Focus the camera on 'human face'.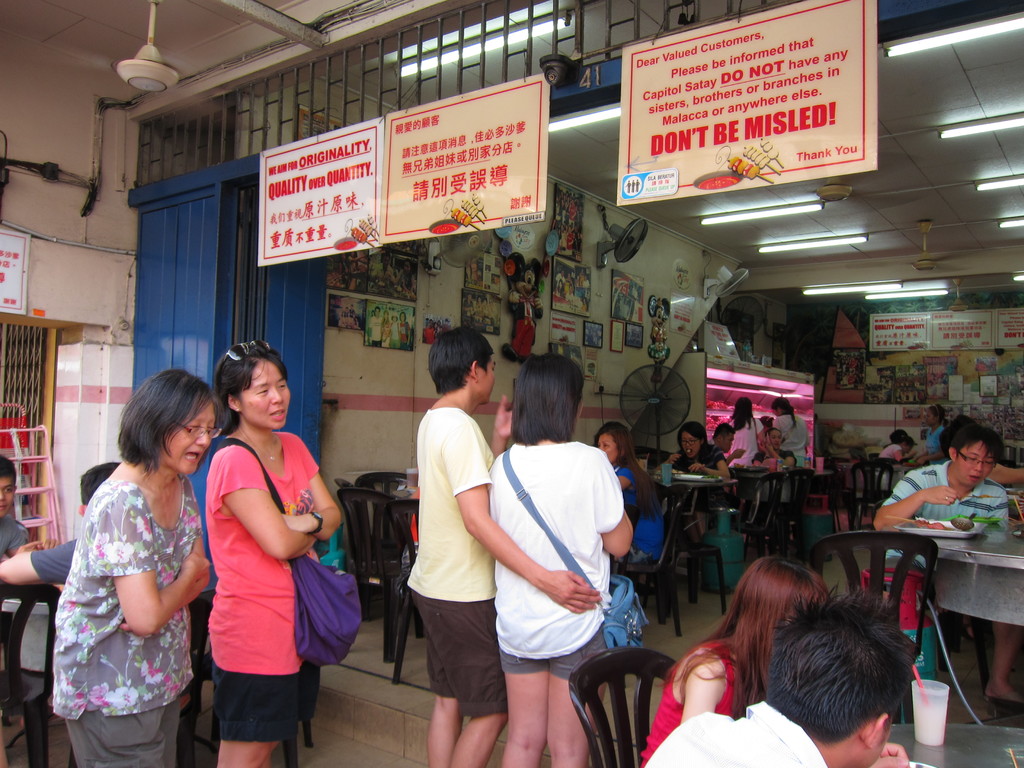
Focus region: (597,437,617,468).
